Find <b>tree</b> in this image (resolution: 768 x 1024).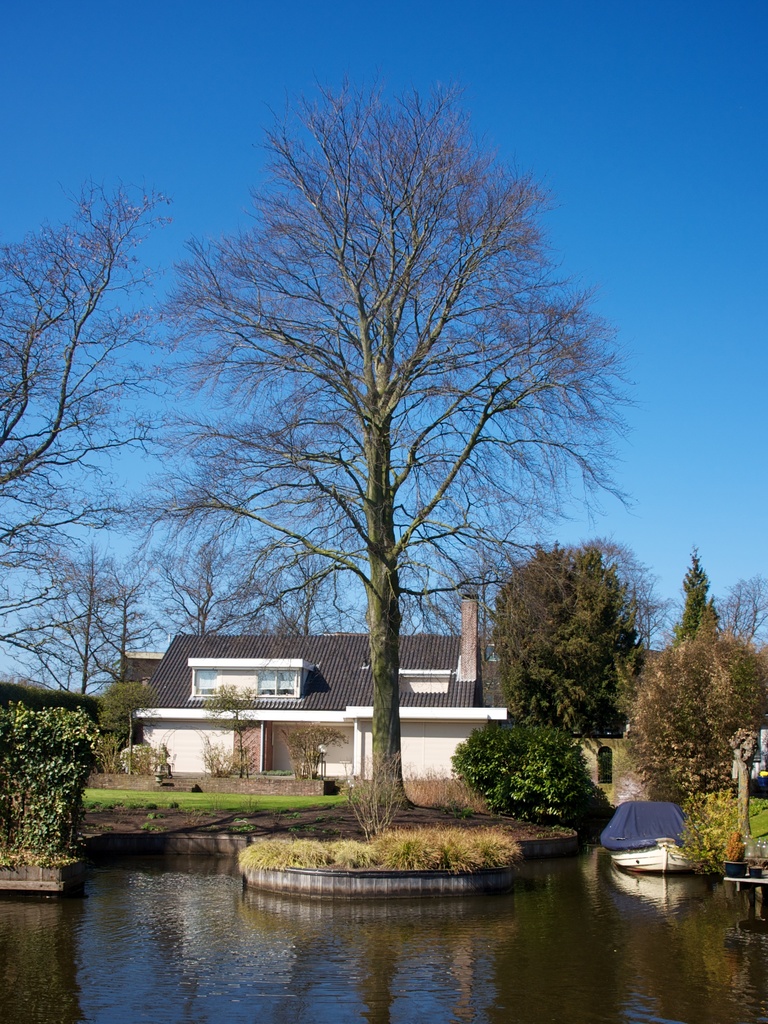
select_region(673, 556, 723, 636).
